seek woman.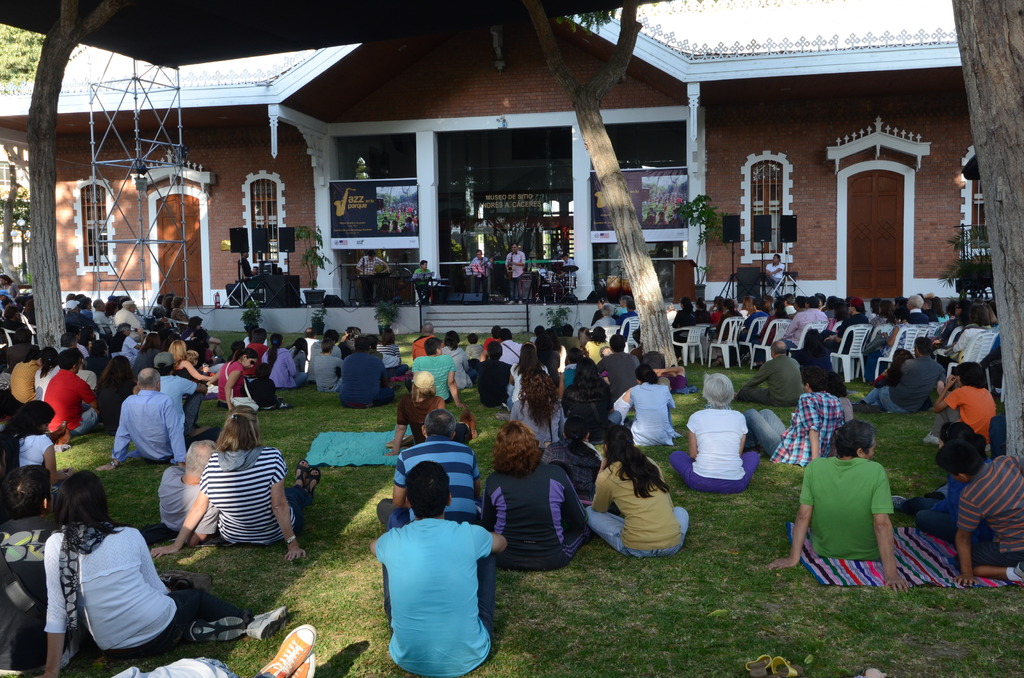
[625, 361, 684, 455].
